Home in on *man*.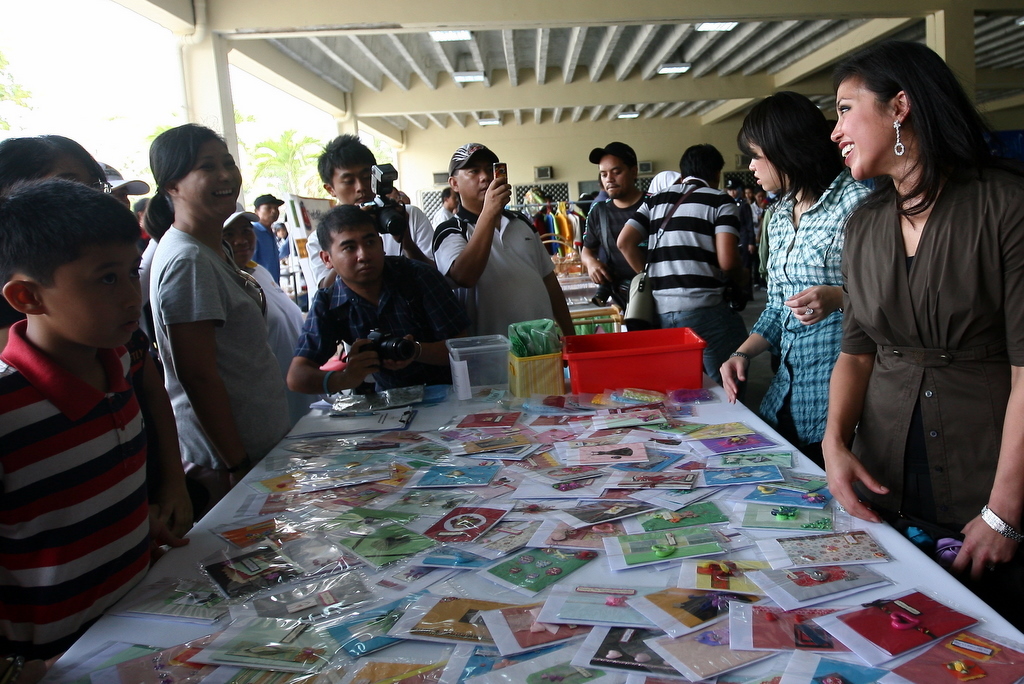
Homed in at crop(303, 132, 427, 283).
